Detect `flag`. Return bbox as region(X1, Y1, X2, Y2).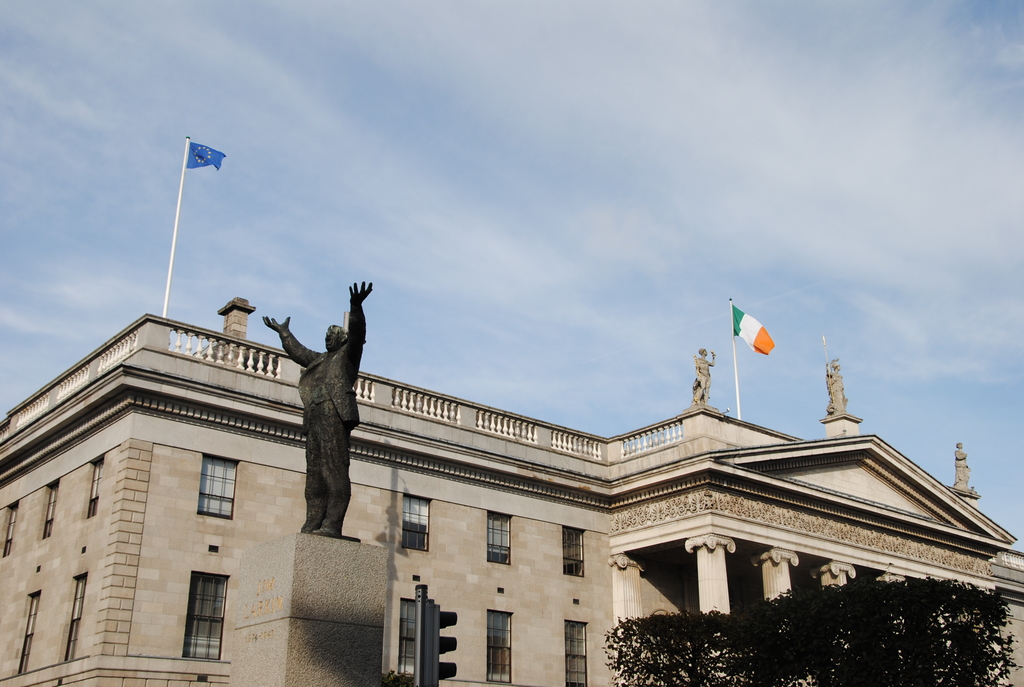
region(184, 141, 225, 170).
